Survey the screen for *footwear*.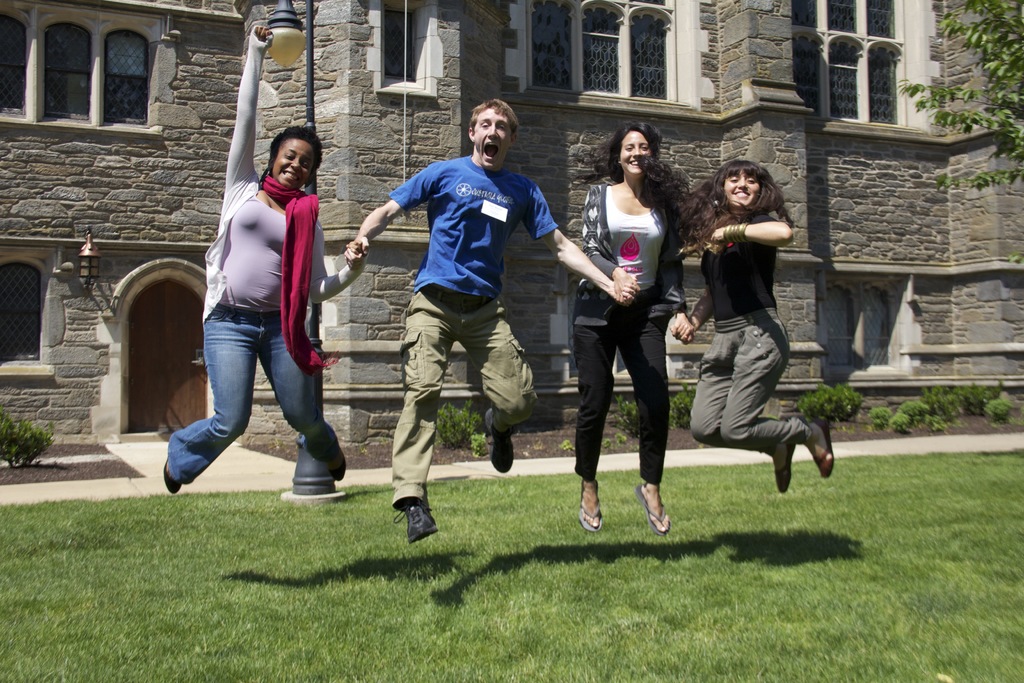
Survey found: <bbox>774, 441, 793, 495</bbox>.
